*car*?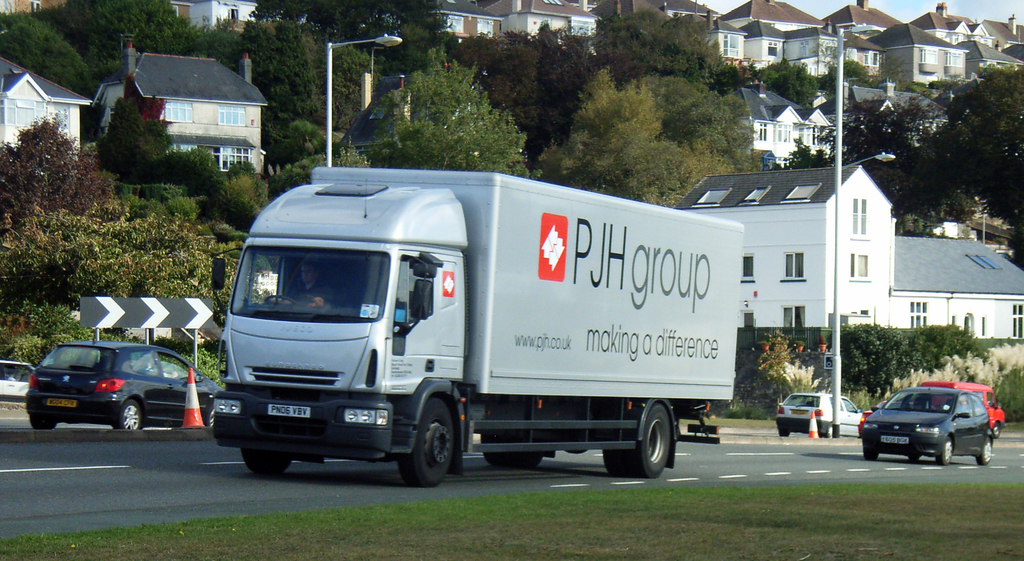
Rect(0, 357, 35, 402)
